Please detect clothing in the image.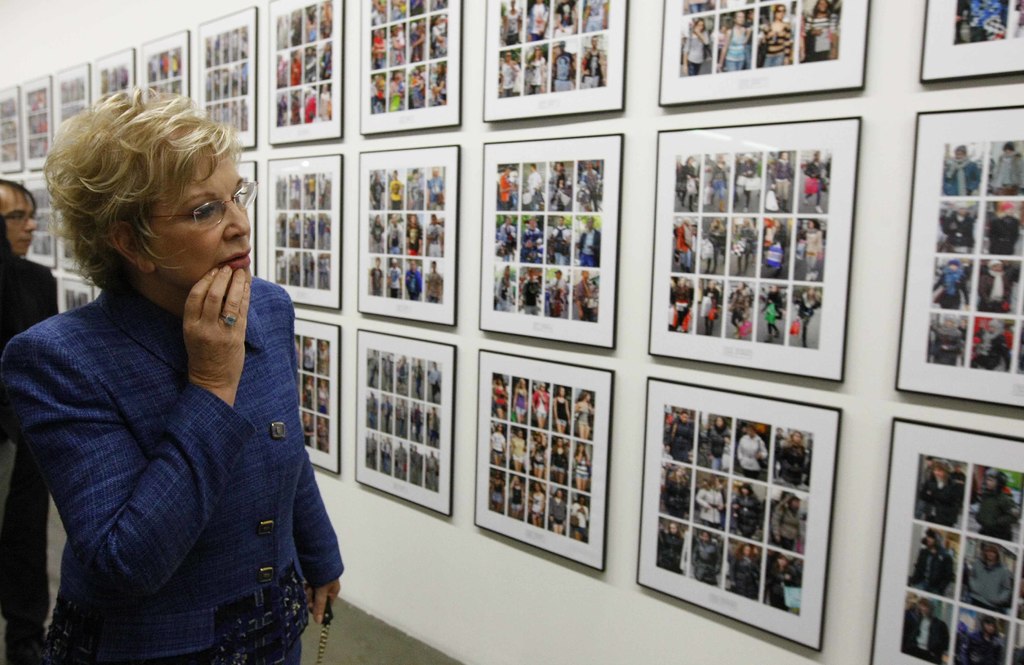
locate(305, 256, 308, 283).
